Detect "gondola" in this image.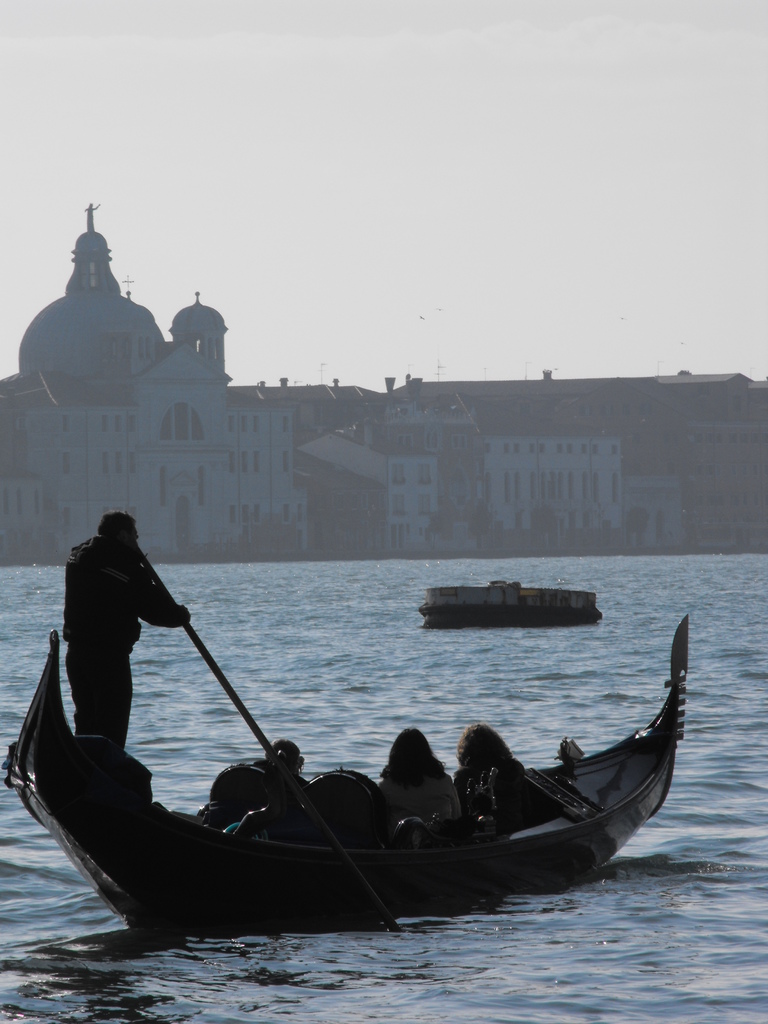
Detection: l=1, t=608, r=691, b=966.
